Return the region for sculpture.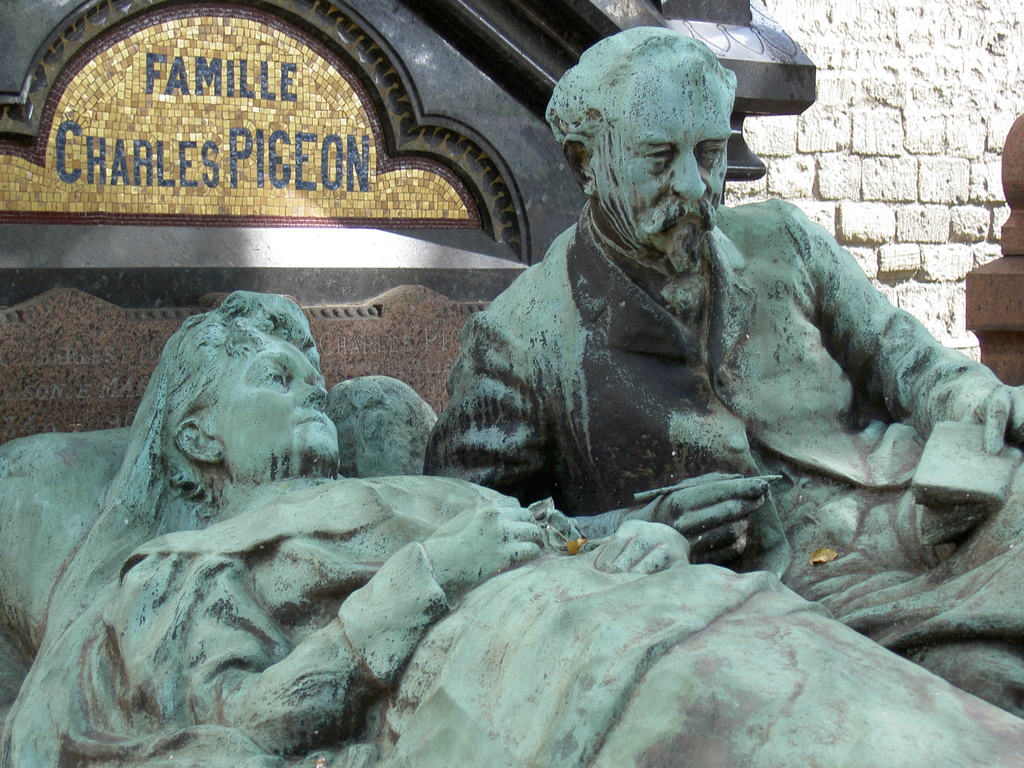
[452,63,1011,554].
